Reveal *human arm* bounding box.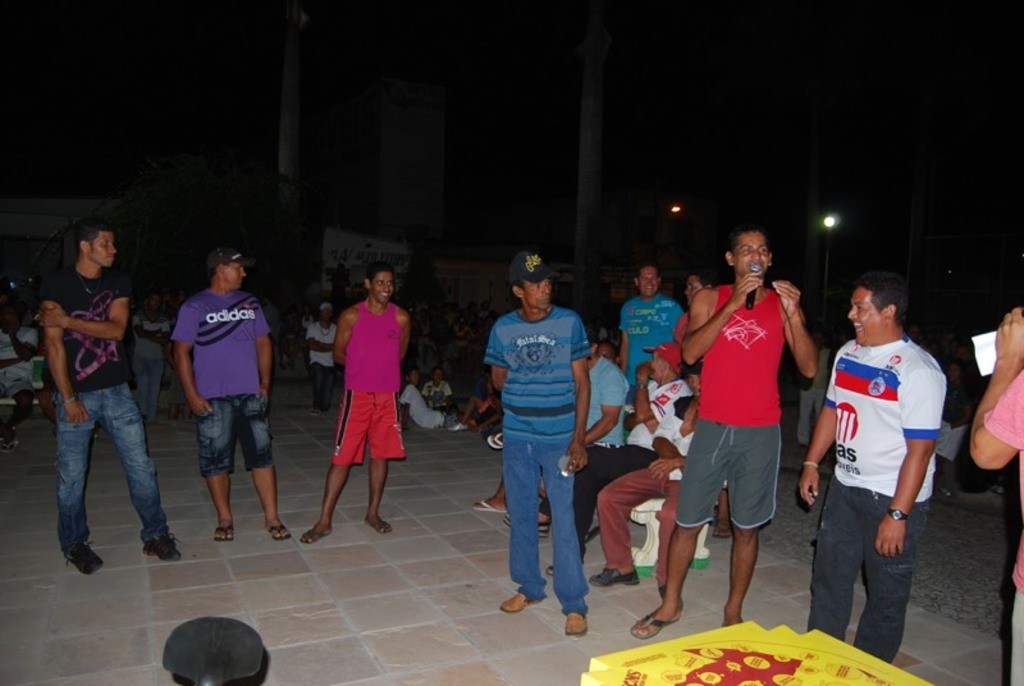
Revealed: bbox=[625, 402, 660, 439].
